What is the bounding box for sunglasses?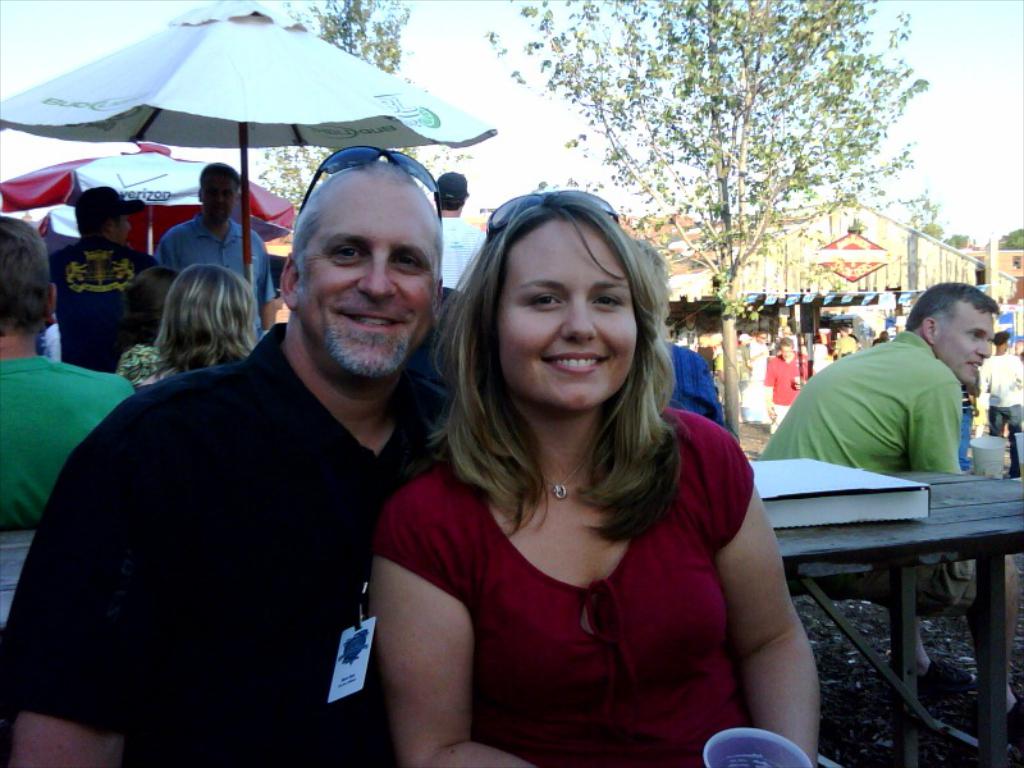
rect(302, 150, 463, 280).
